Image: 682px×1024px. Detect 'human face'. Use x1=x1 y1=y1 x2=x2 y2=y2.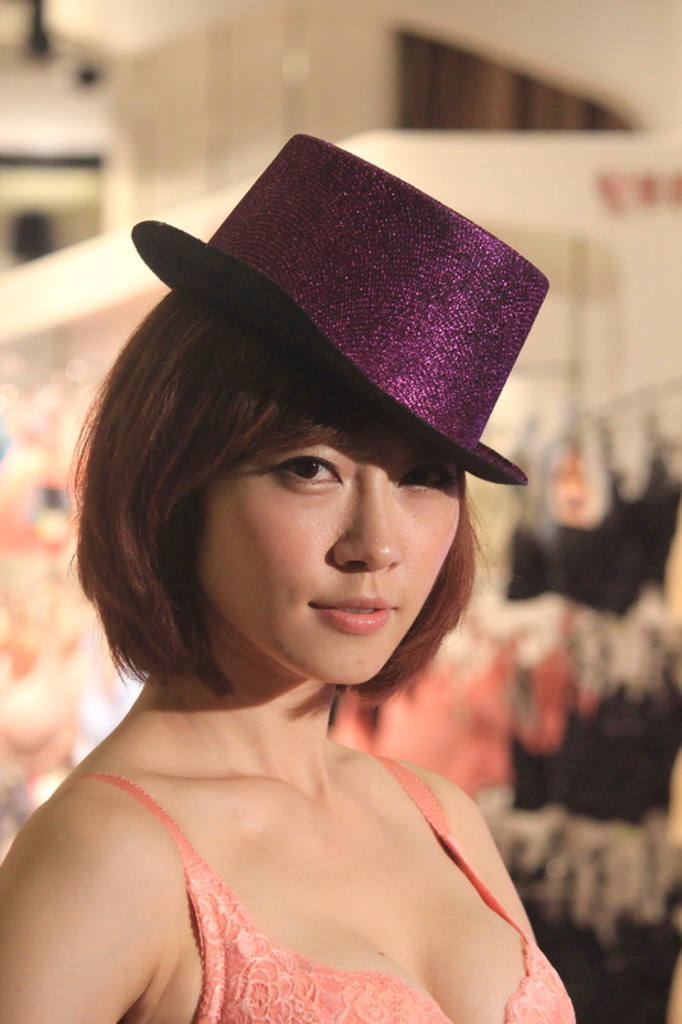
x1=200 y1=367 x2=486 y2=685.
